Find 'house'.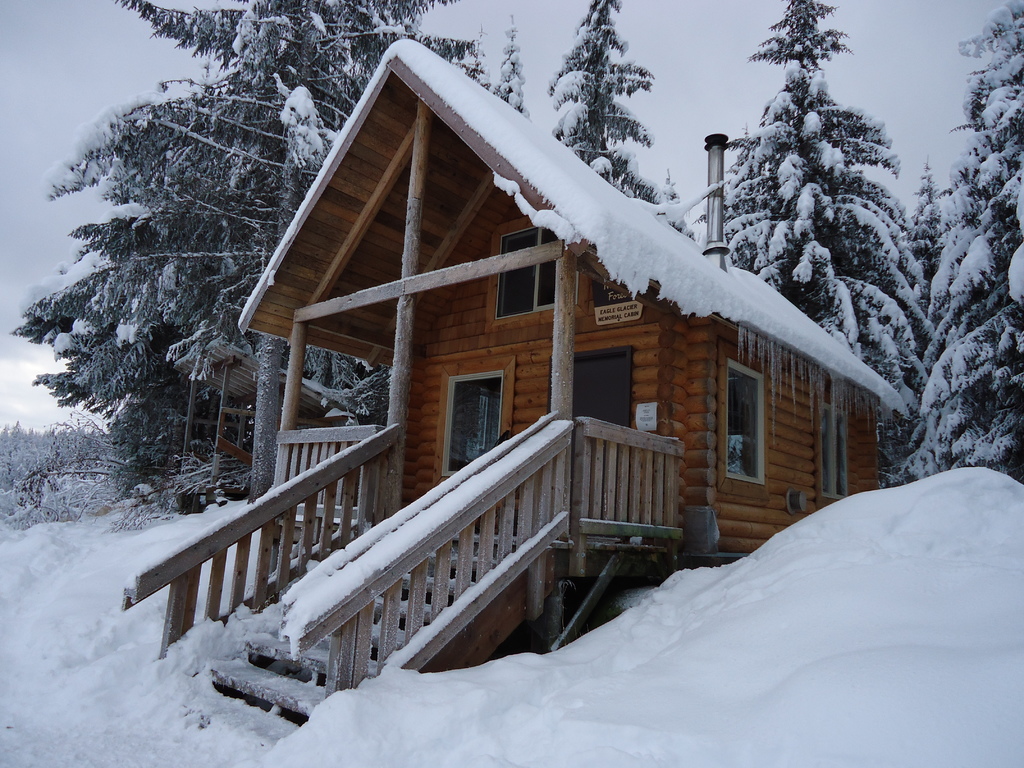
Rect(124, 27, 907, 733).
